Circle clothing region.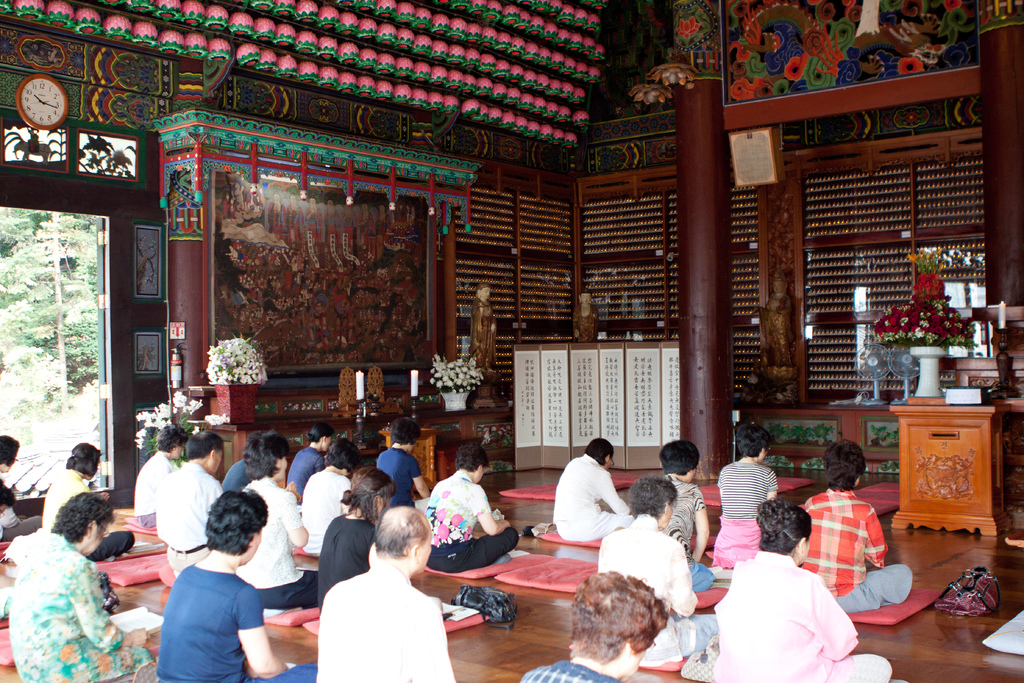
Region: 0/472/44/545.
